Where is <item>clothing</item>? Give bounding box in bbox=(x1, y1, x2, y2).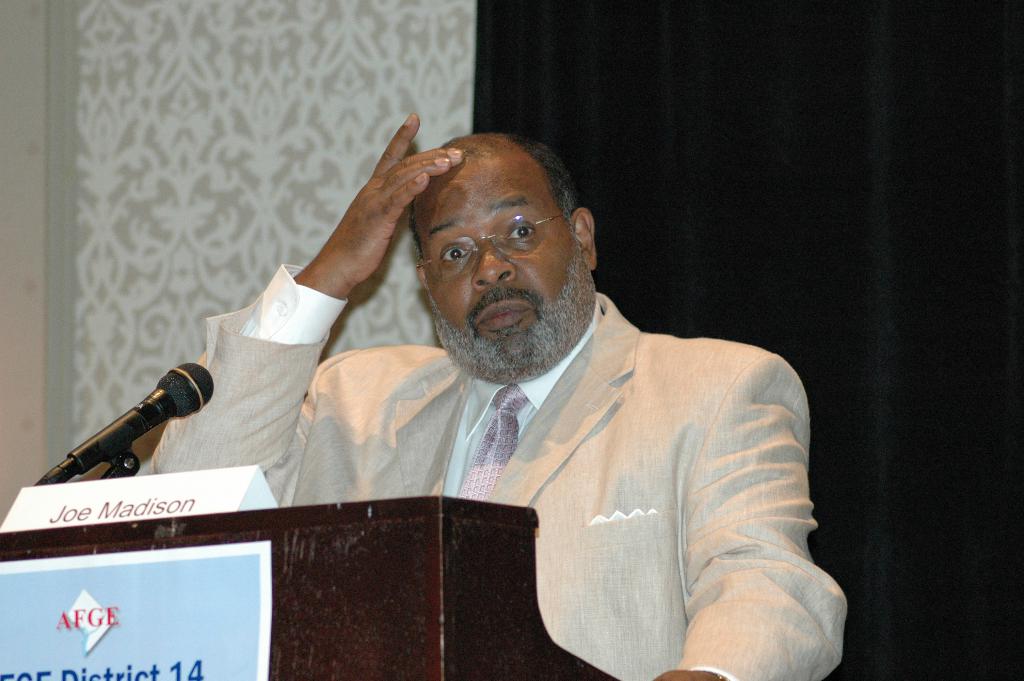
bbox=(285, 320, 835, 667).
